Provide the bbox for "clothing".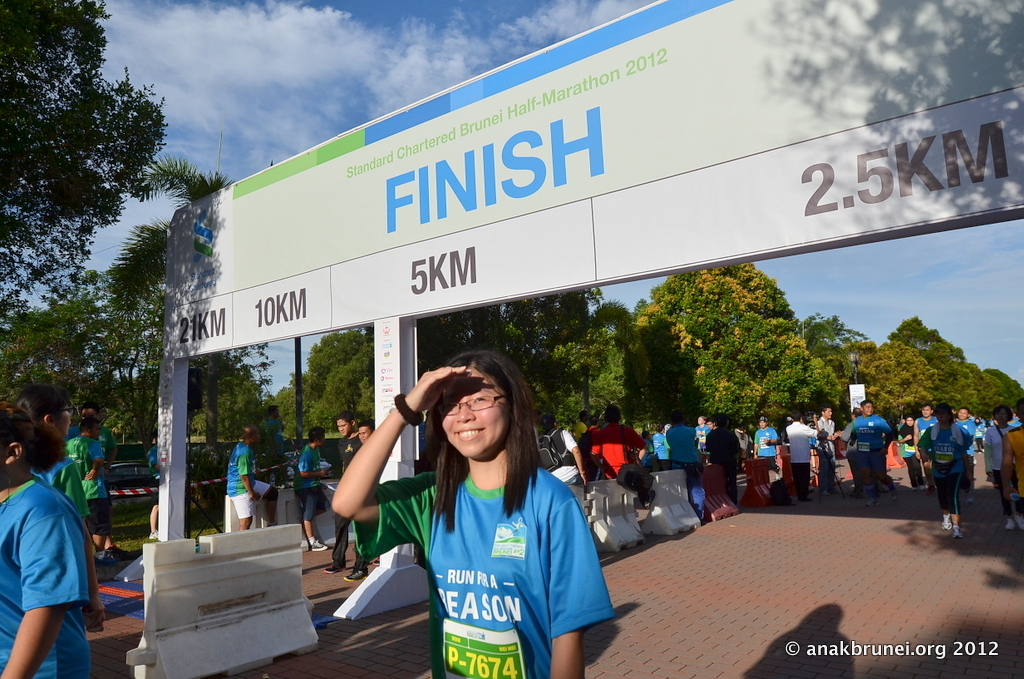
<box>755,417,784,478</box>.
